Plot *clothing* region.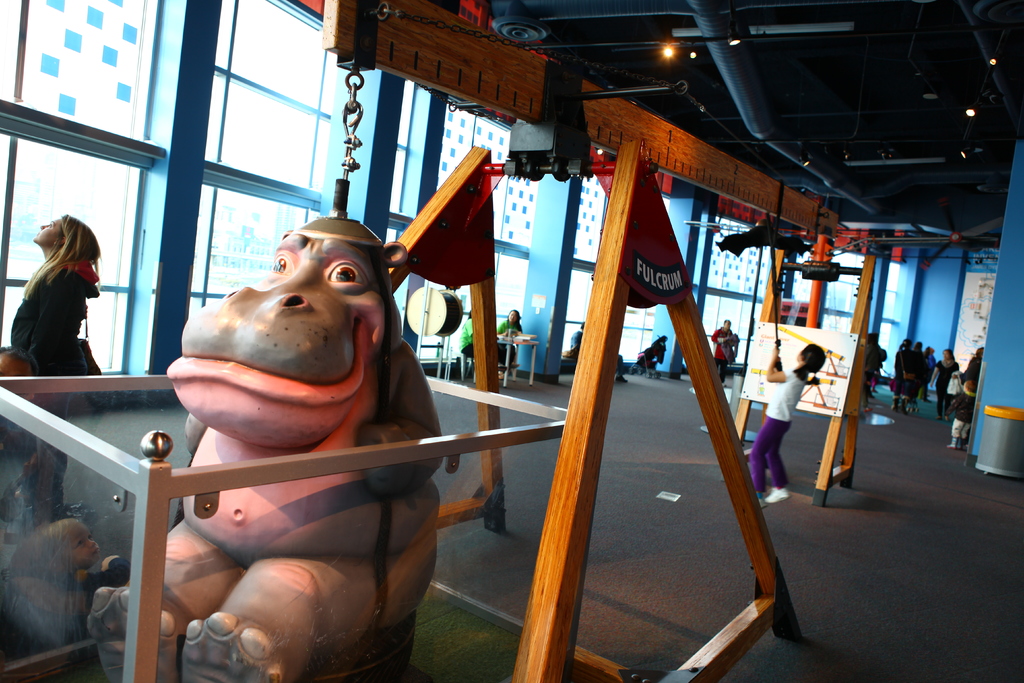
Plotted at crop(0, 261, 96, 379).
